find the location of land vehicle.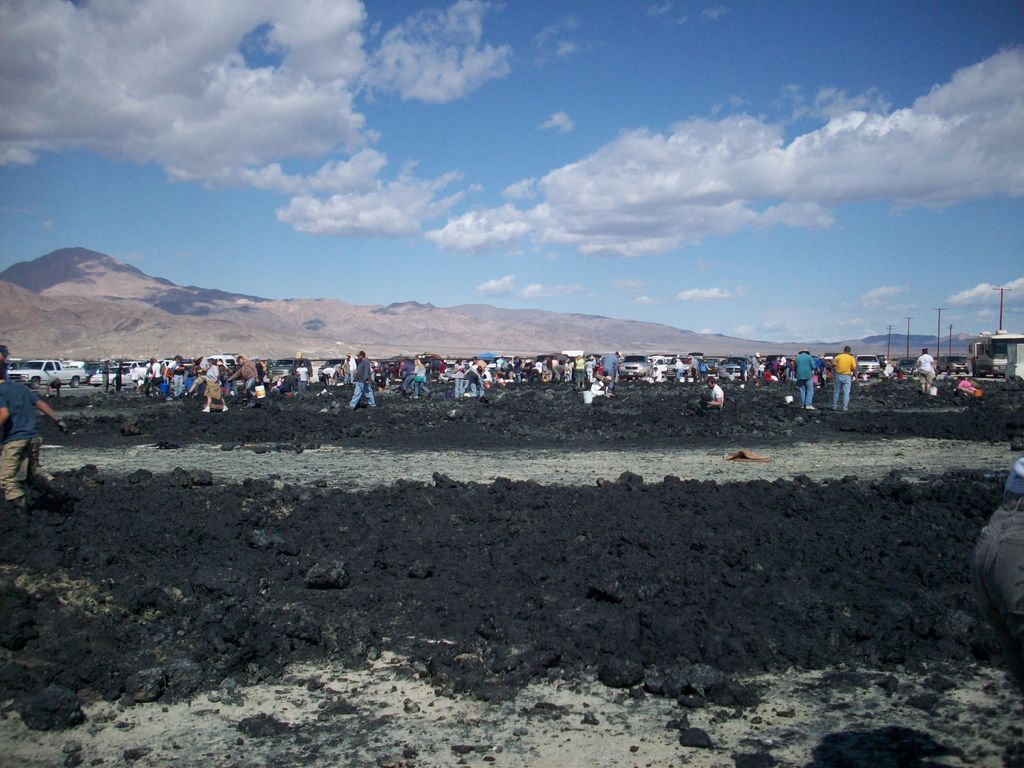
Location: pyautogui.locateOnScreen(5, 358, 82, 386).
